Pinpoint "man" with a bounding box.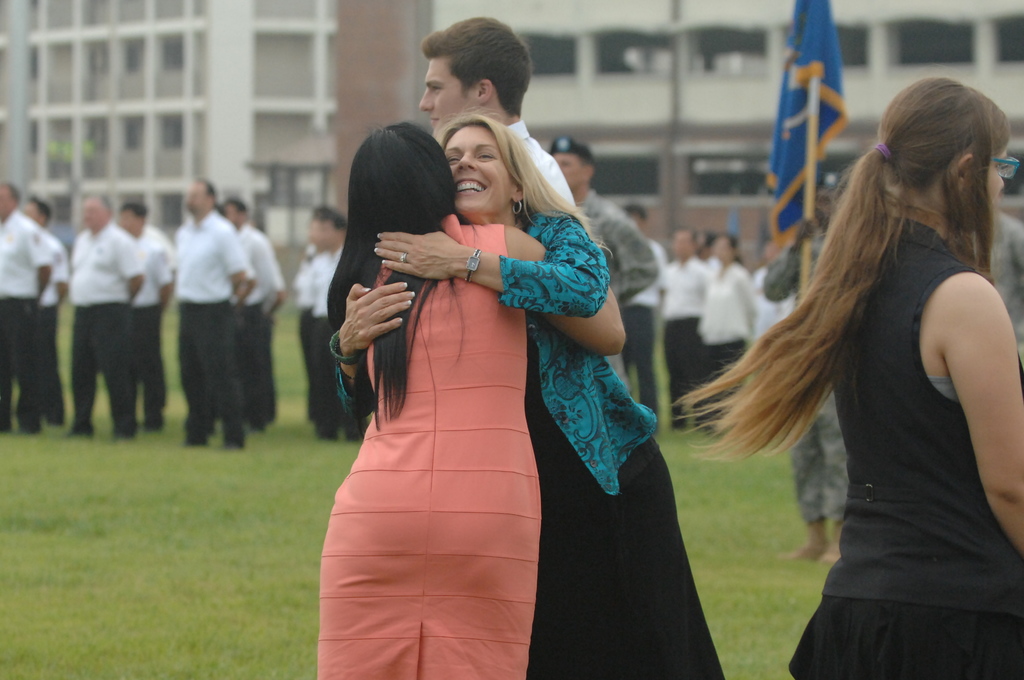
289:232:316:419.
